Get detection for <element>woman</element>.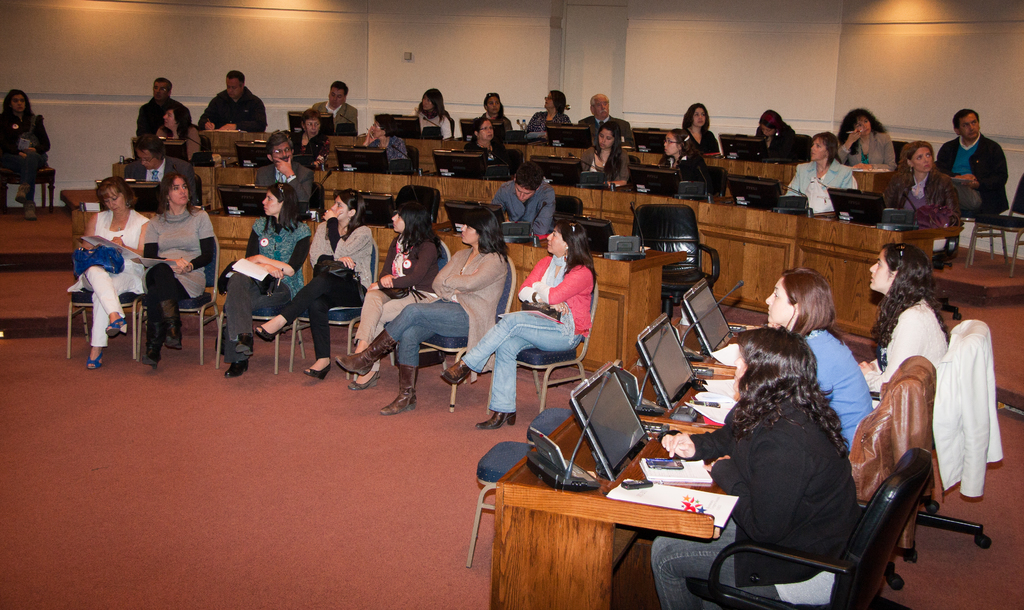
Detection: <bbox>655, 326, 861, 609</bbox>.
